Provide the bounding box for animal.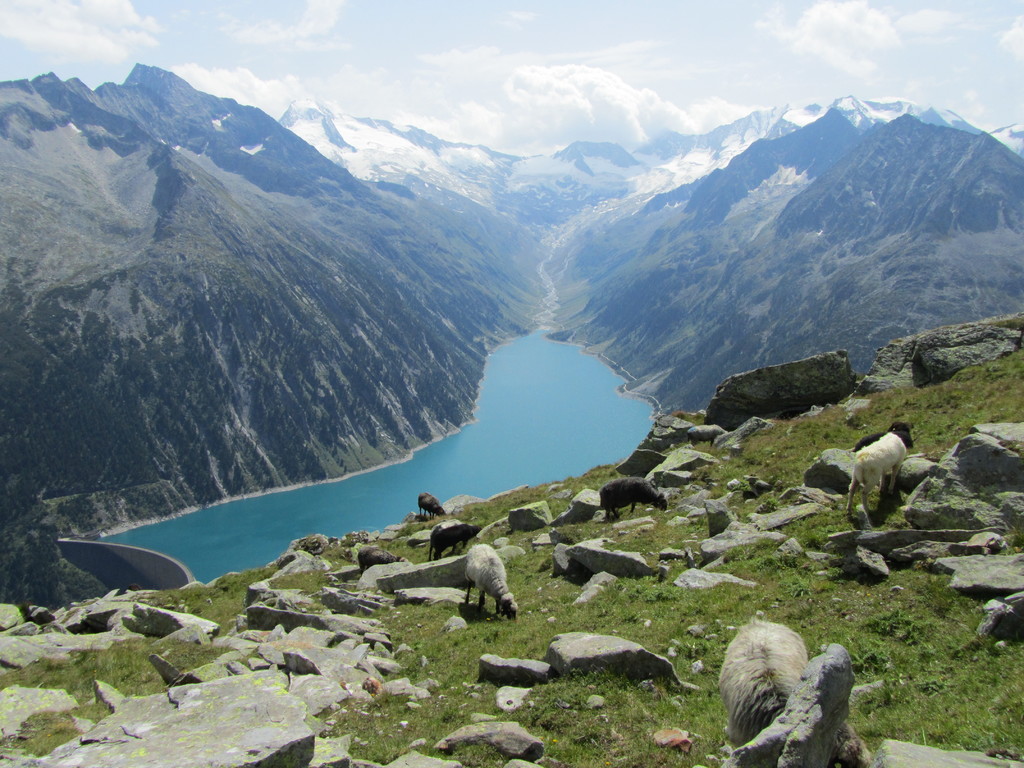
bbox=[429, 524, 479, 561].
